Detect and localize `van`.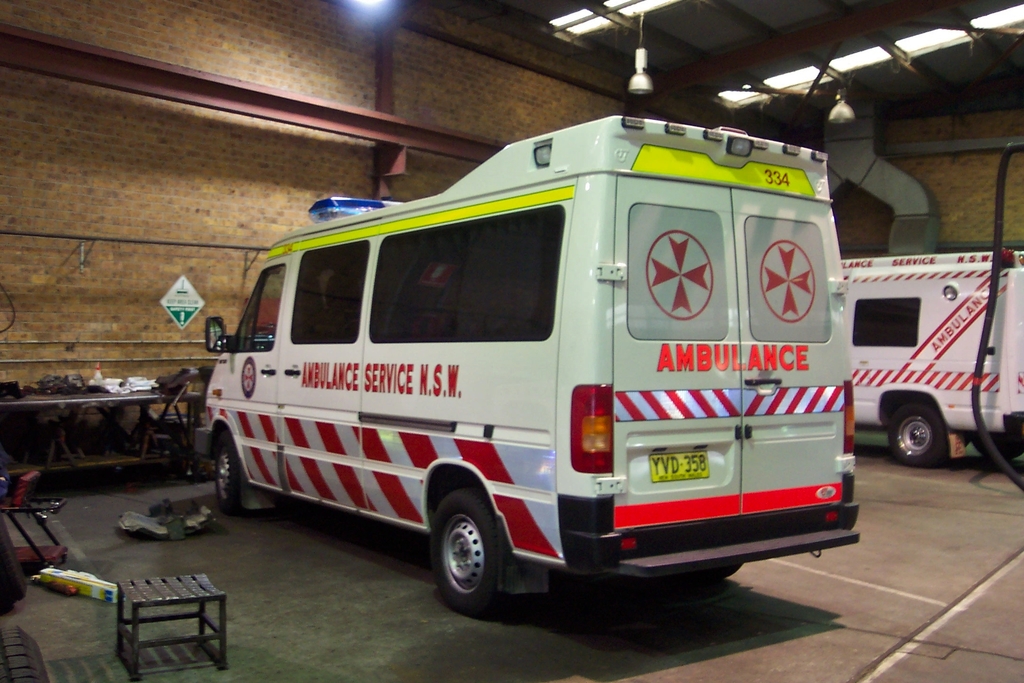
Localized at select_region(842, 247, 1023, 467).
